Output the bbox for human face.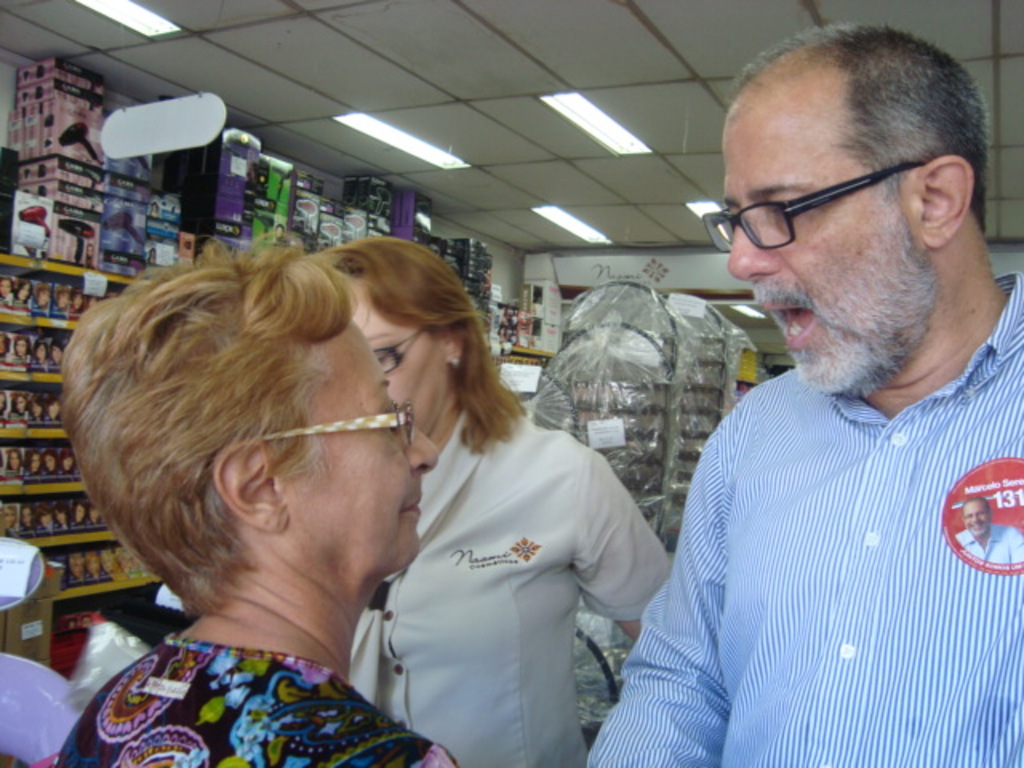
bbox=(347, 278, 442, 430).
